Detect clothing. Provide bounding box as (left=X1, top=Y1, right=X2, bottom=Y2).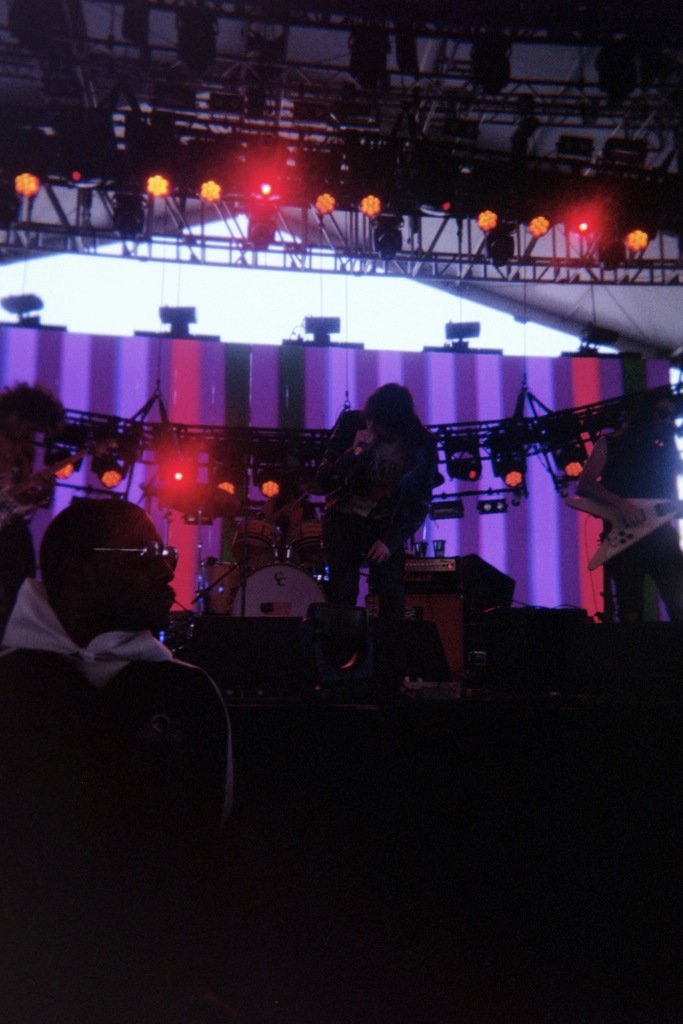
(left=316, top=447, right=372, bottom=616).
